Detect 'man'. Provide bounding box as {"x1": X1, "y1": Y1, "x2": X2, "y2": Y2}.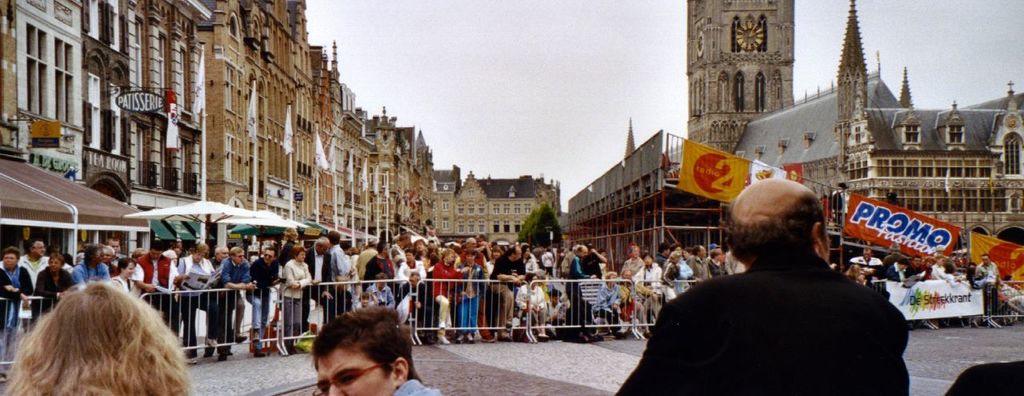
{"x1": 603, "y1": 186, "x2": 912, "y2": 395}.
